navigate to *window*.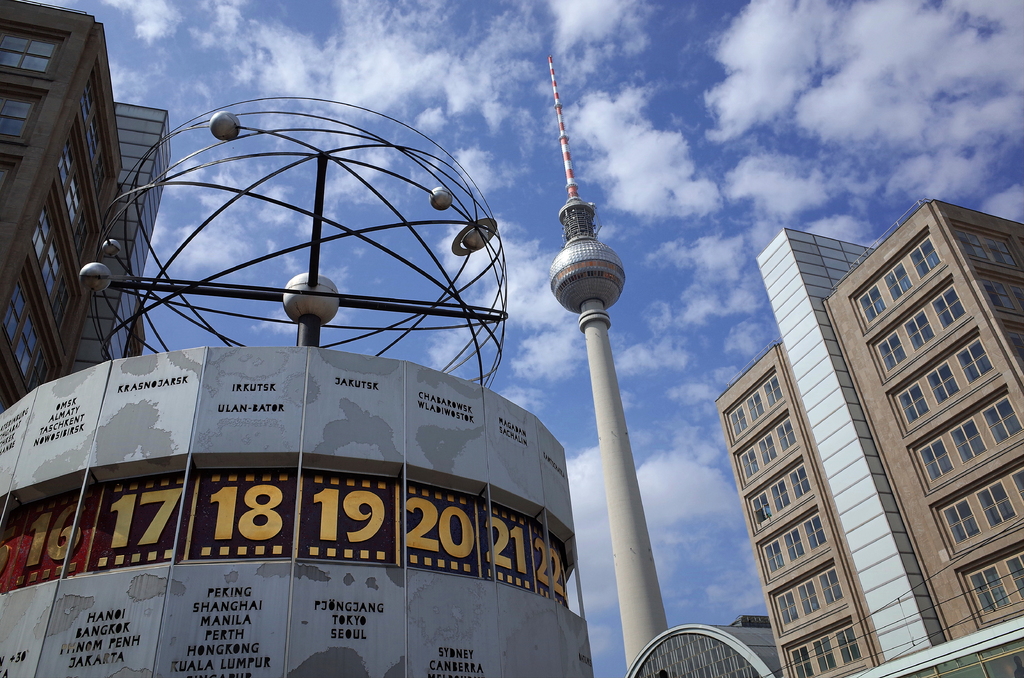
Navigation target: region(760, 543, 787, 574).
